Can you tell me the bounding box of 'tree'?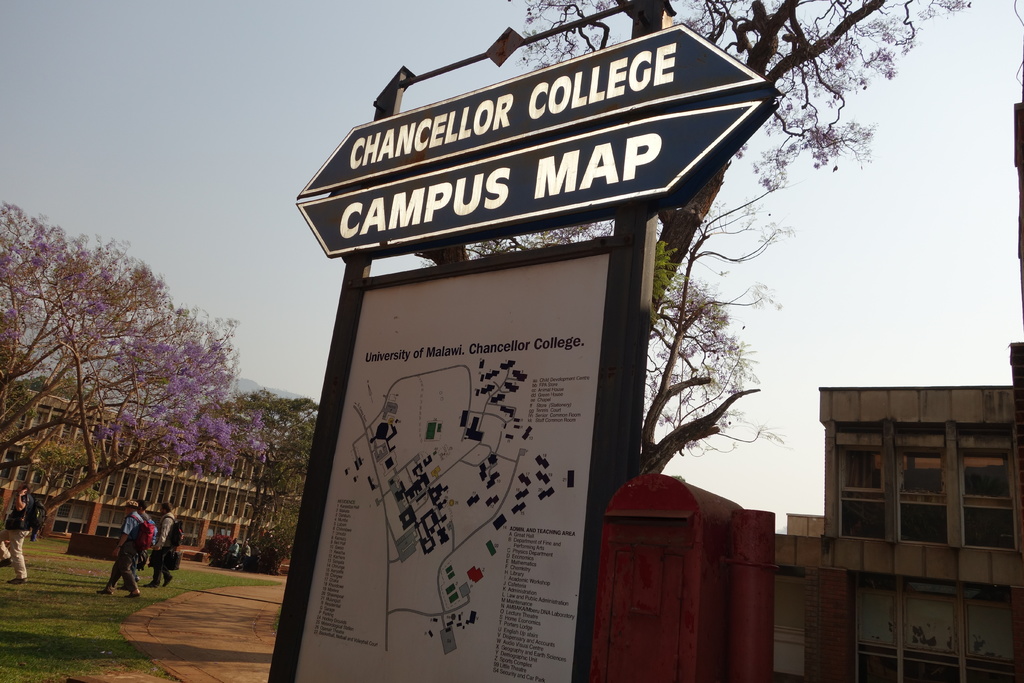
pyautogui.locateOnScreen(504, 0, 975, 472).
